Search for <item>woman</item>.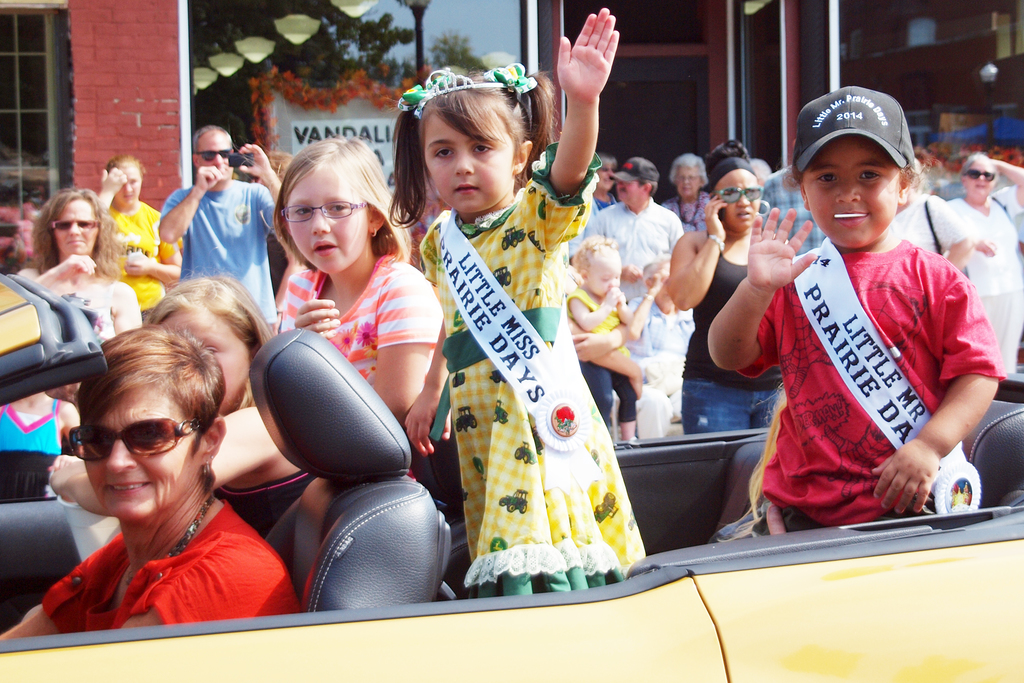
Found at [left=943, top=152, right=1023, bottom=367].
